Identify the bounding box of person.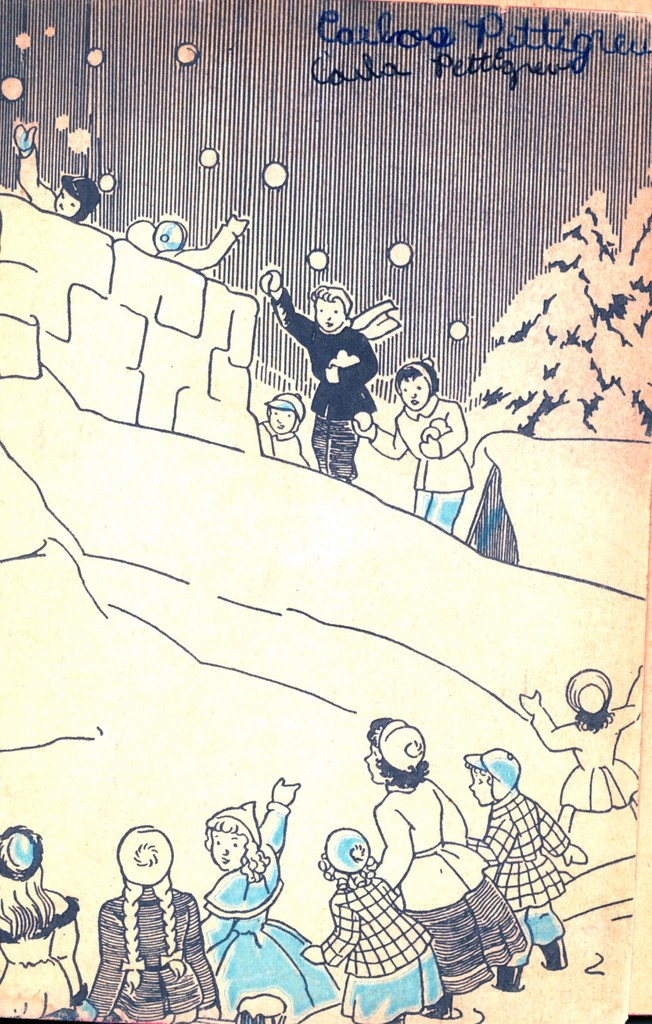
x1=9 y1=121 x2=102 y2=219.
